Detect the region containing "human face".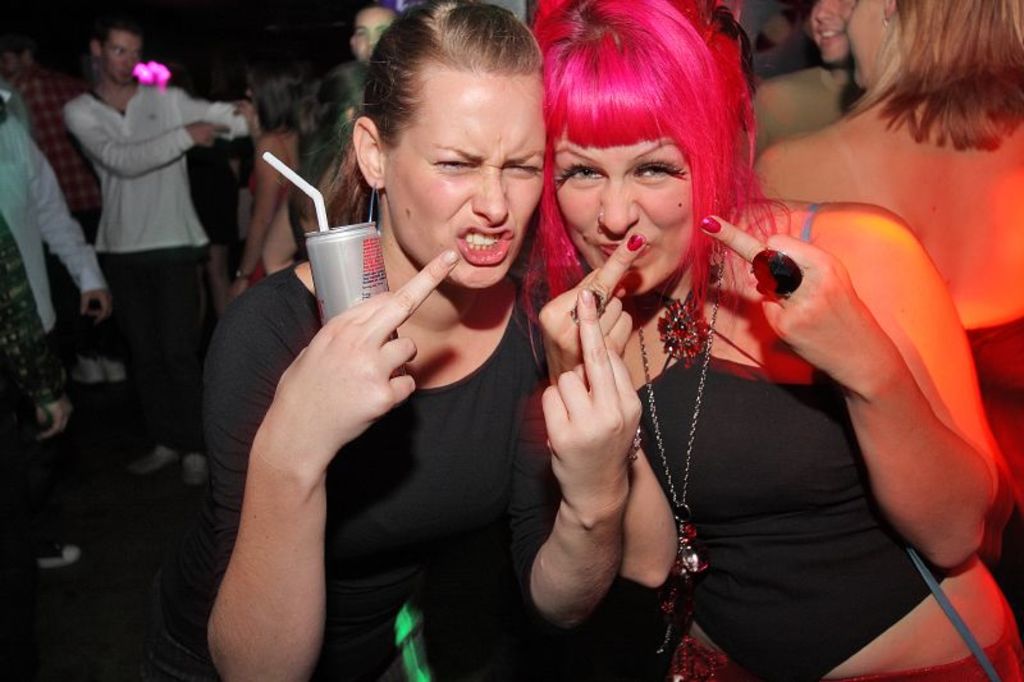
{"x1": 238, "y1": 86, "x2": 257, "y2": 133}.
